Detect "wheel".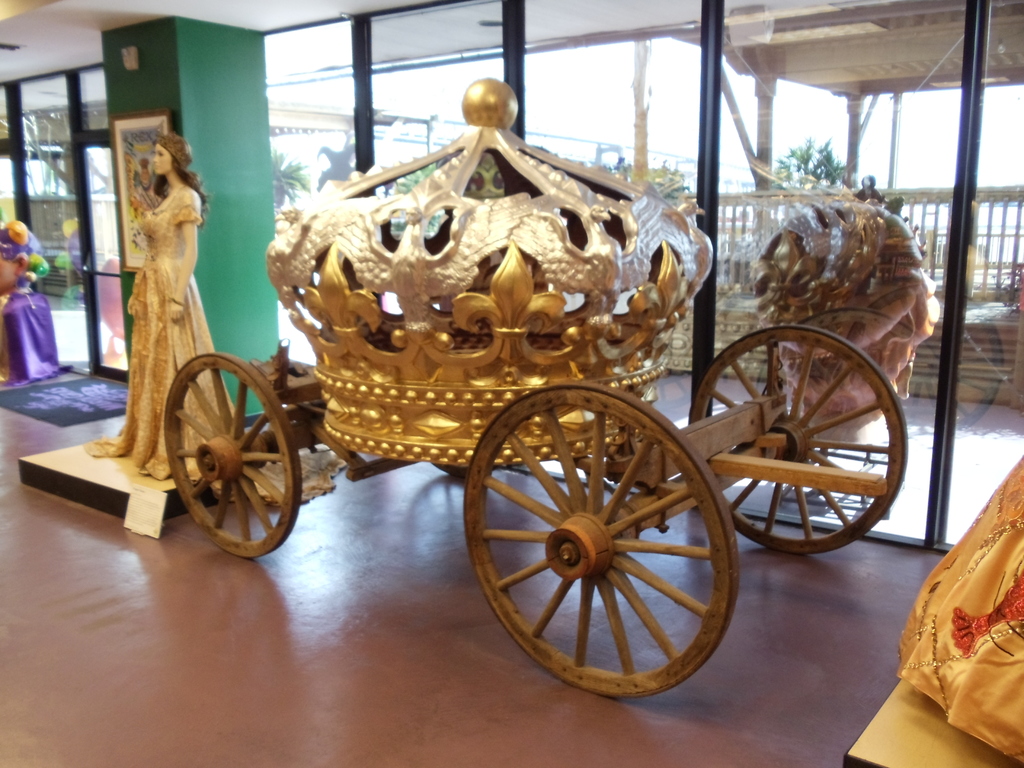
Detected at [x1=463, y1=378, x2=742, y2=701].
